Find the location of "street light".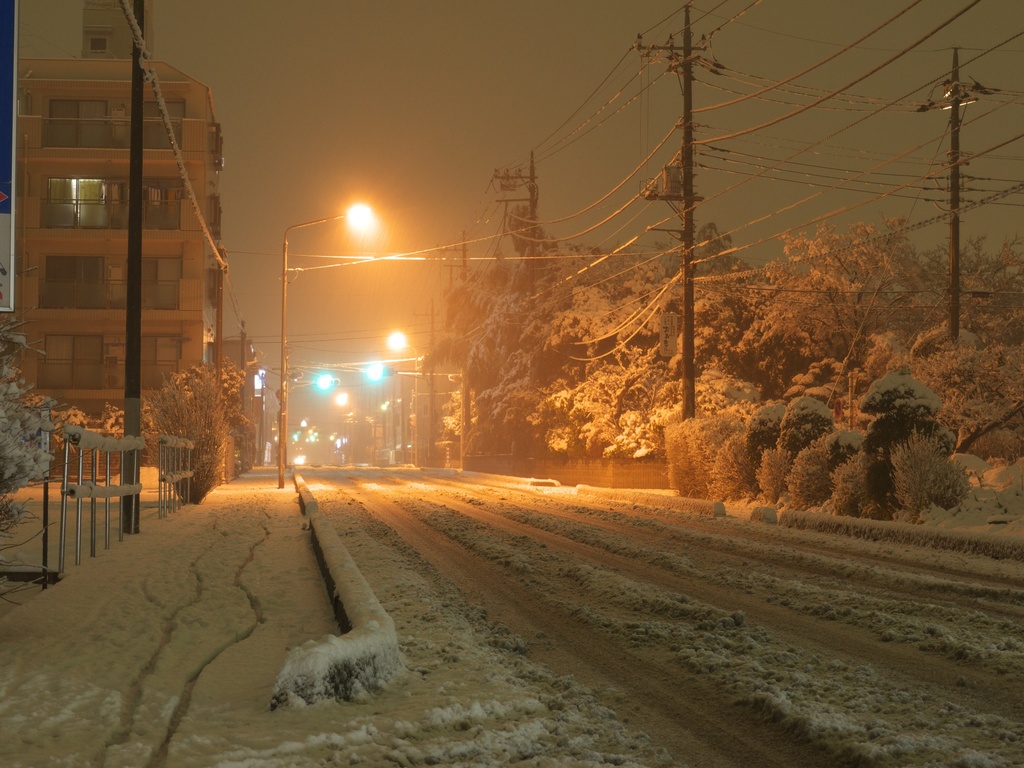
Location: box=[930, 47, 982, 345].
